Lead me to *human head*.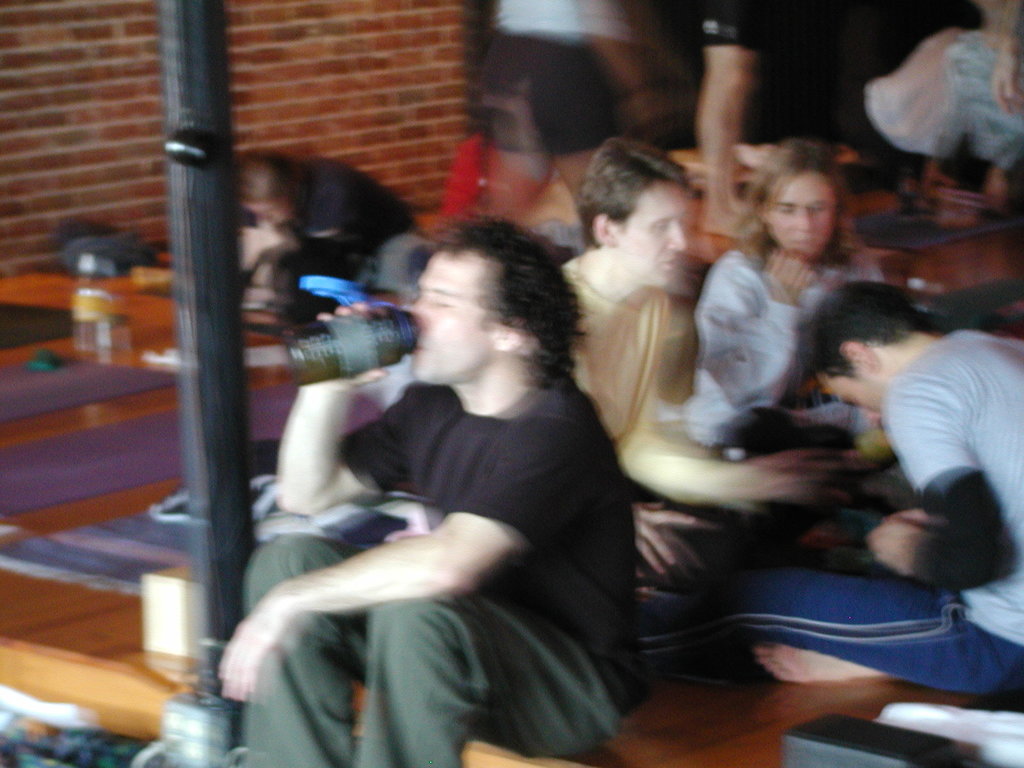
Lead to crop(803, 278, 943, 422).
